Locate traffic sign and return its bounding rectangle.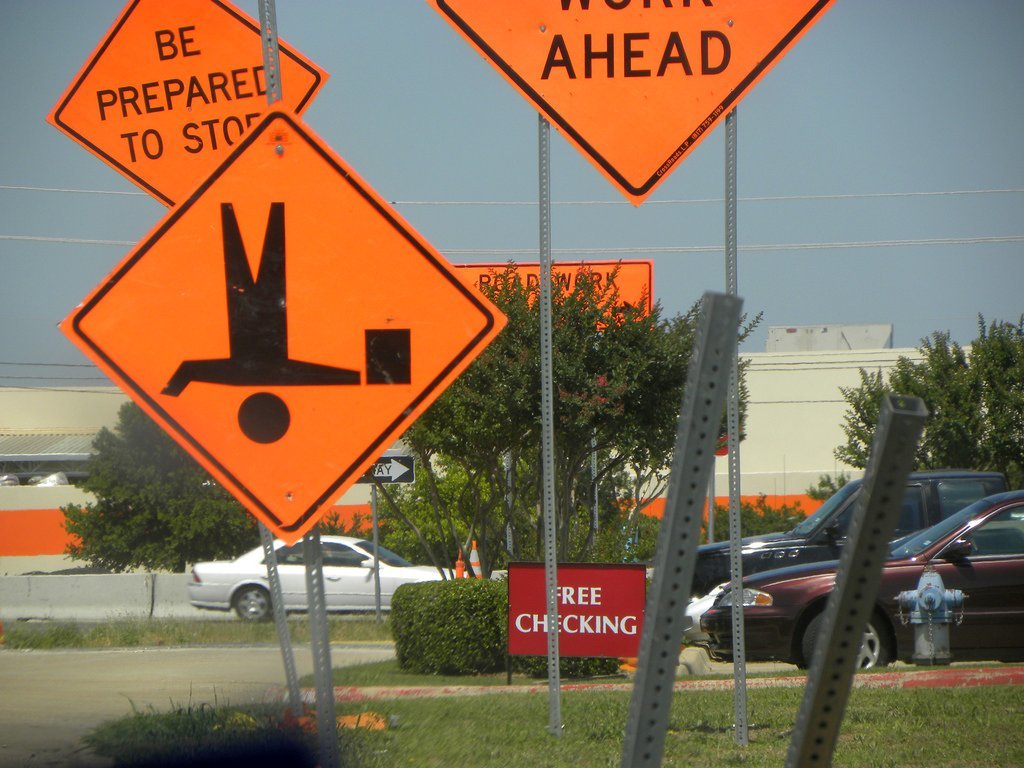
(57, 103, 511, 550).
